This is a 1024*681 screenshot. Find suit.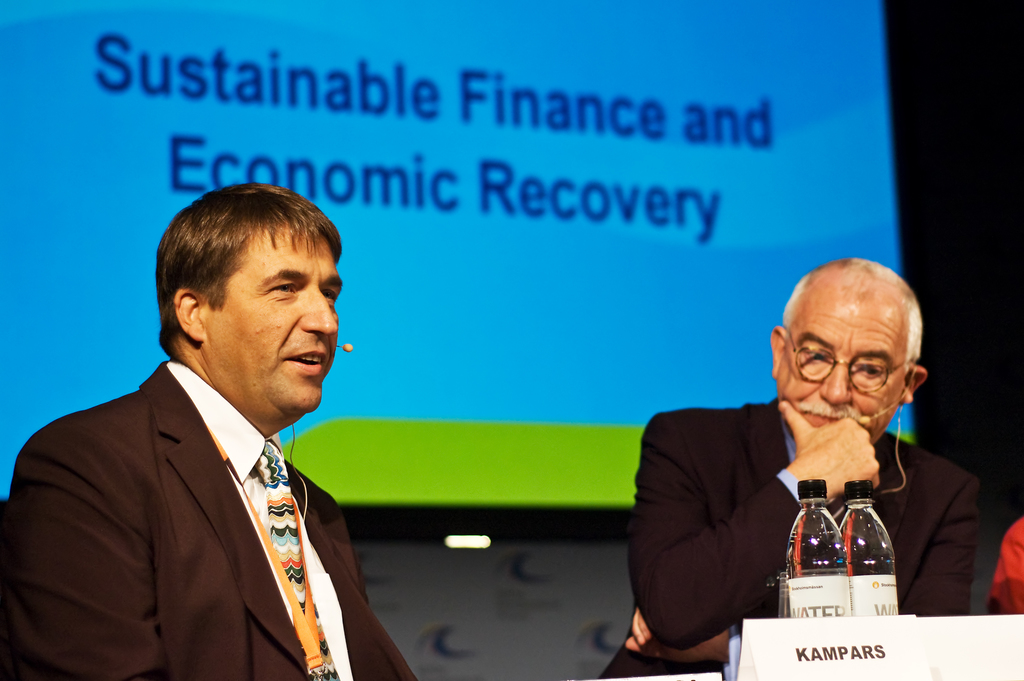
Bounding box: region(0, 363, 417, 680).
